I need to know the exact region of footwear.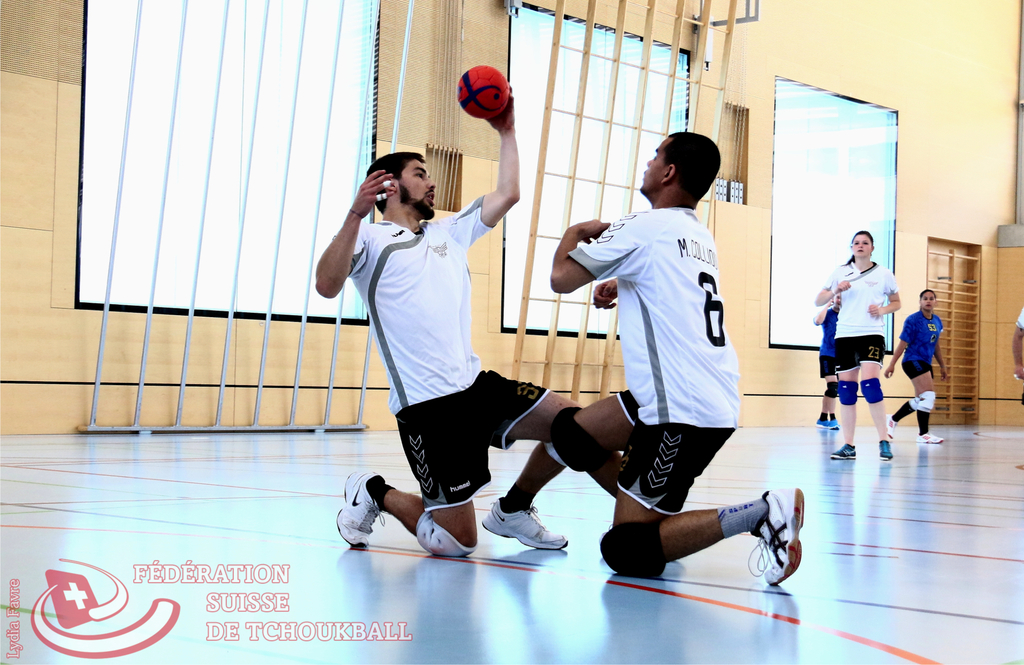
Region: <region>917, 429, 948, 443</region>.
